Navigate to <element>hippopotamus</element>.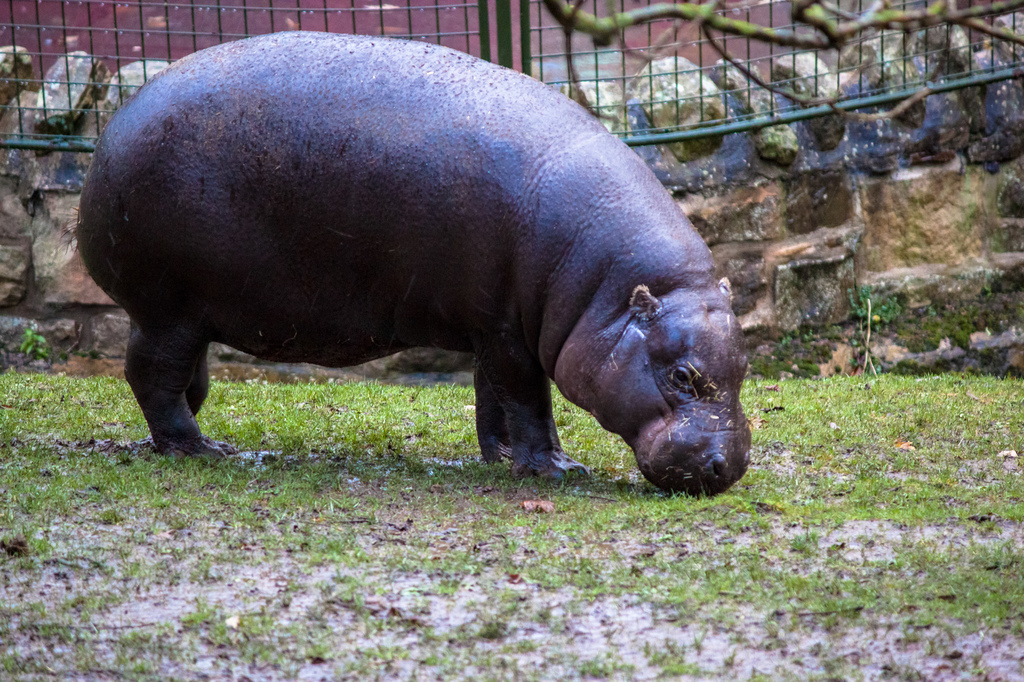
Navigation target: [x1=69, y1=31, x2=757, y2=497].
